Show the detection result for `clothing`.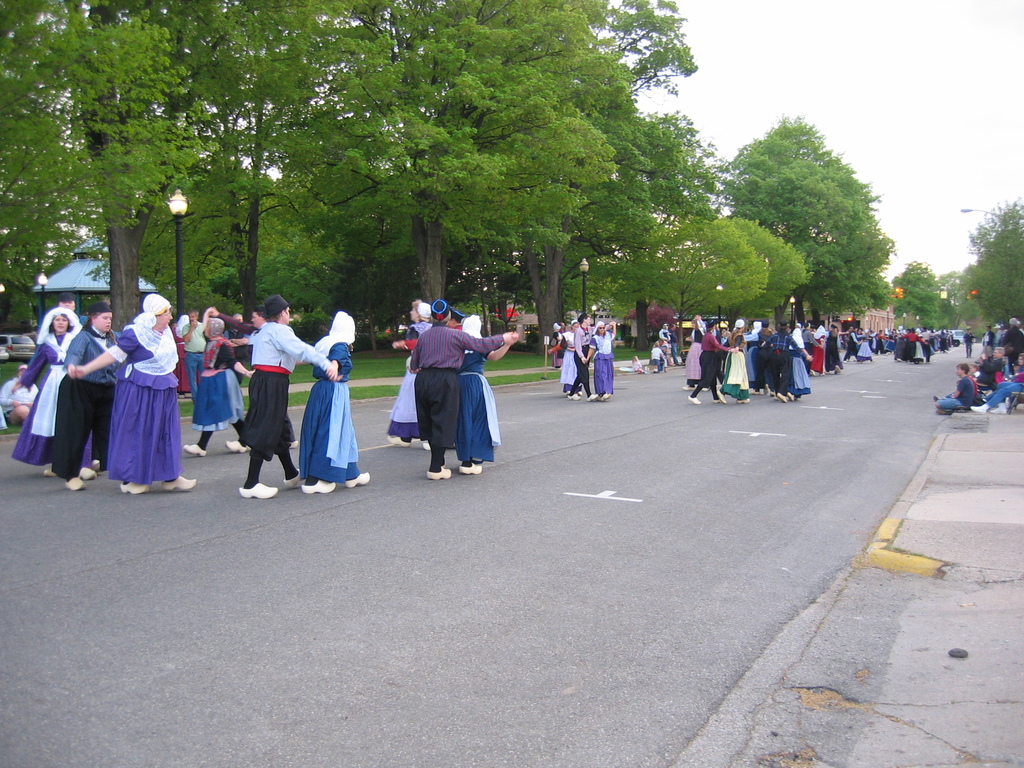
locate(919, 332, 932, 357).
